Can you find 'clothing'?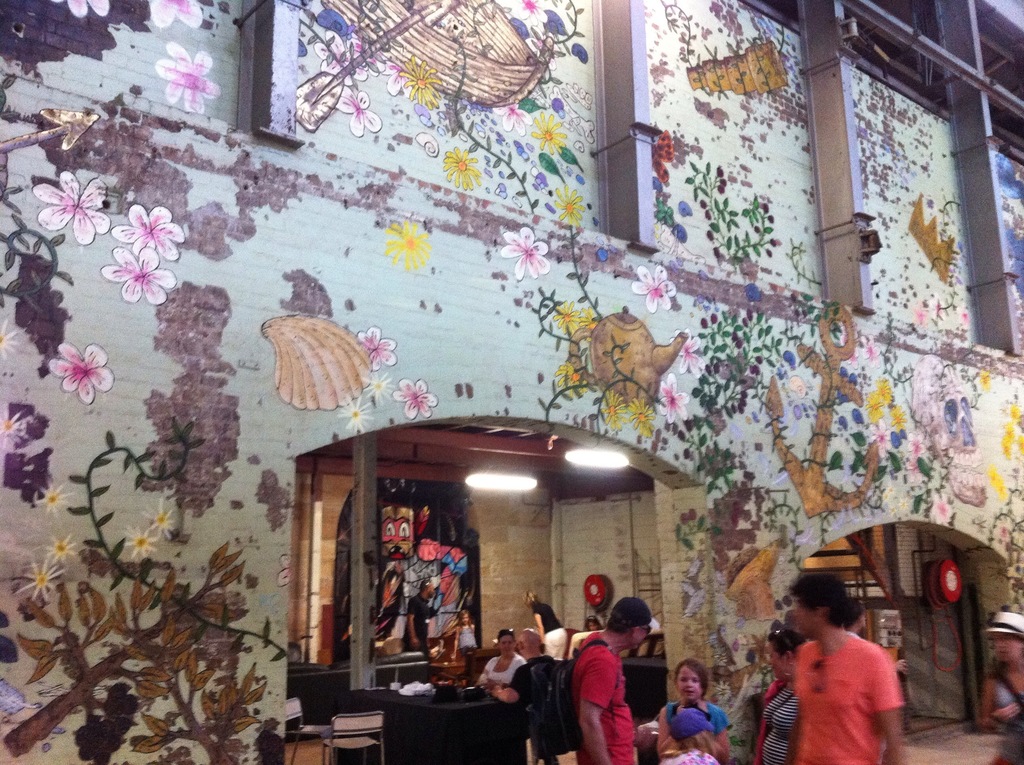
Yes, bounding box: <box>514,652,580,764</box>.
